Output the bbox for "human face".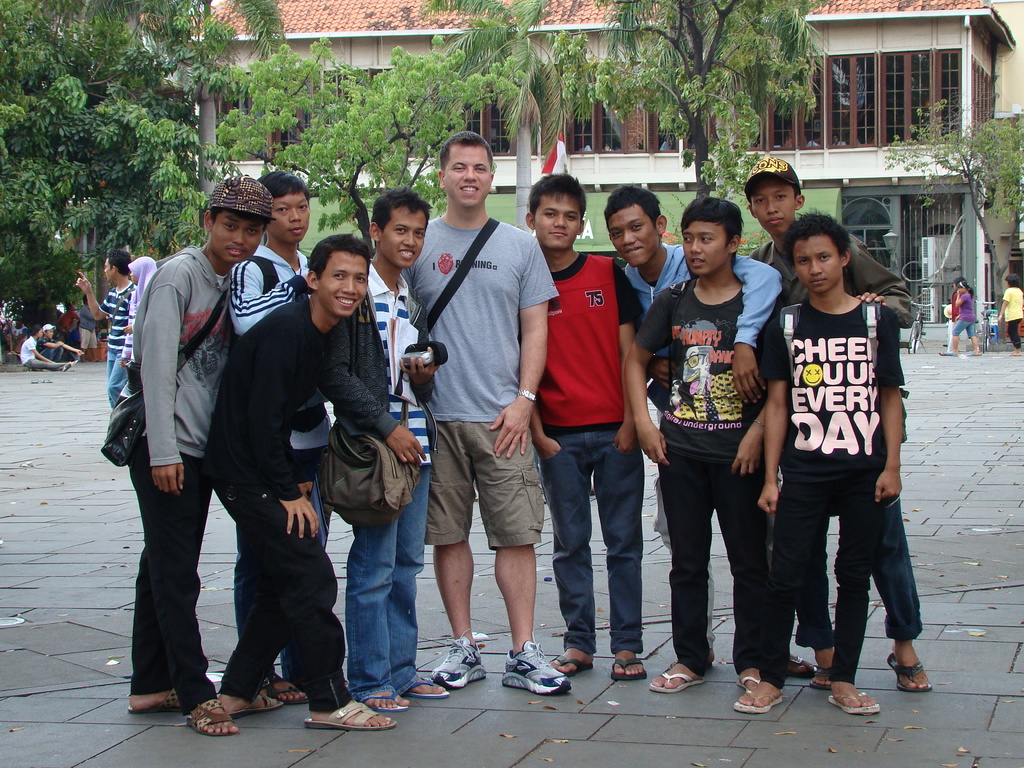
(left=533, top=186, right=584, bottom=250).
